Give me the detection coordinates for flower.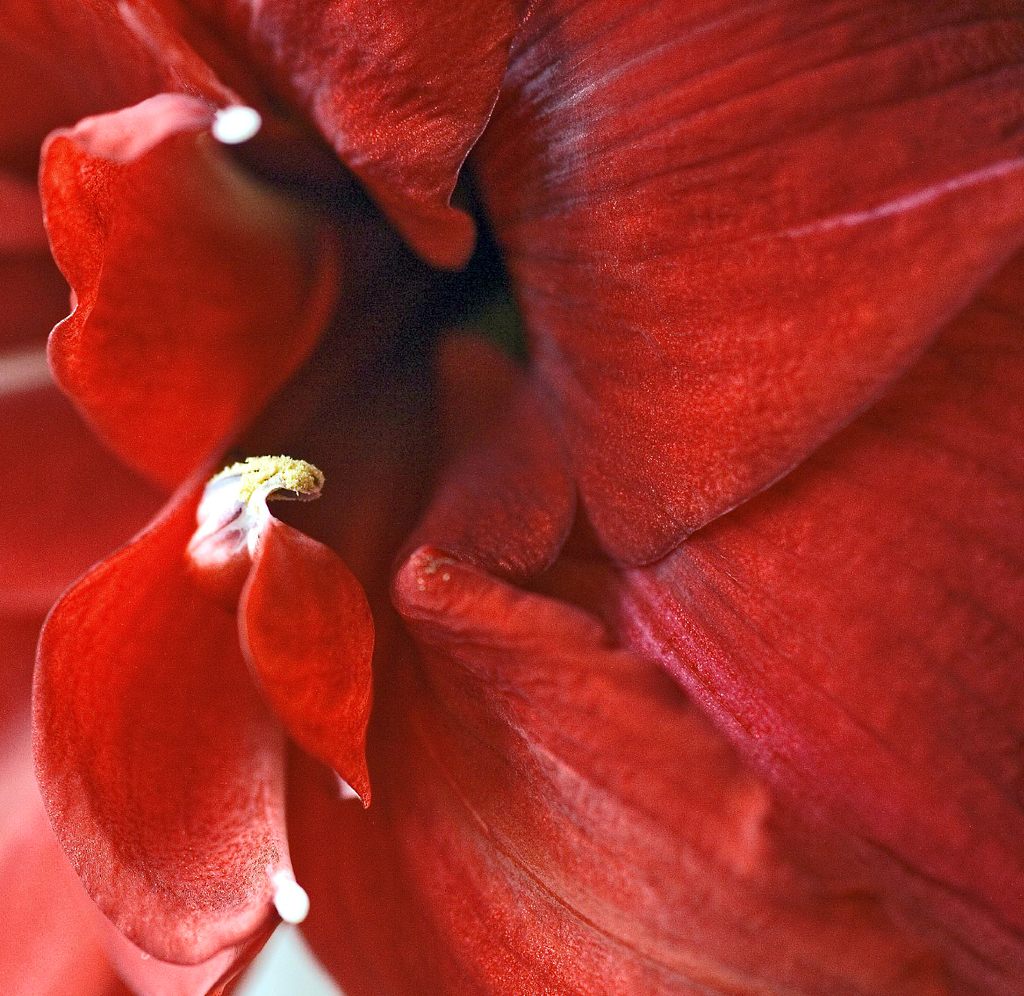
0, 41, 895, 982.
